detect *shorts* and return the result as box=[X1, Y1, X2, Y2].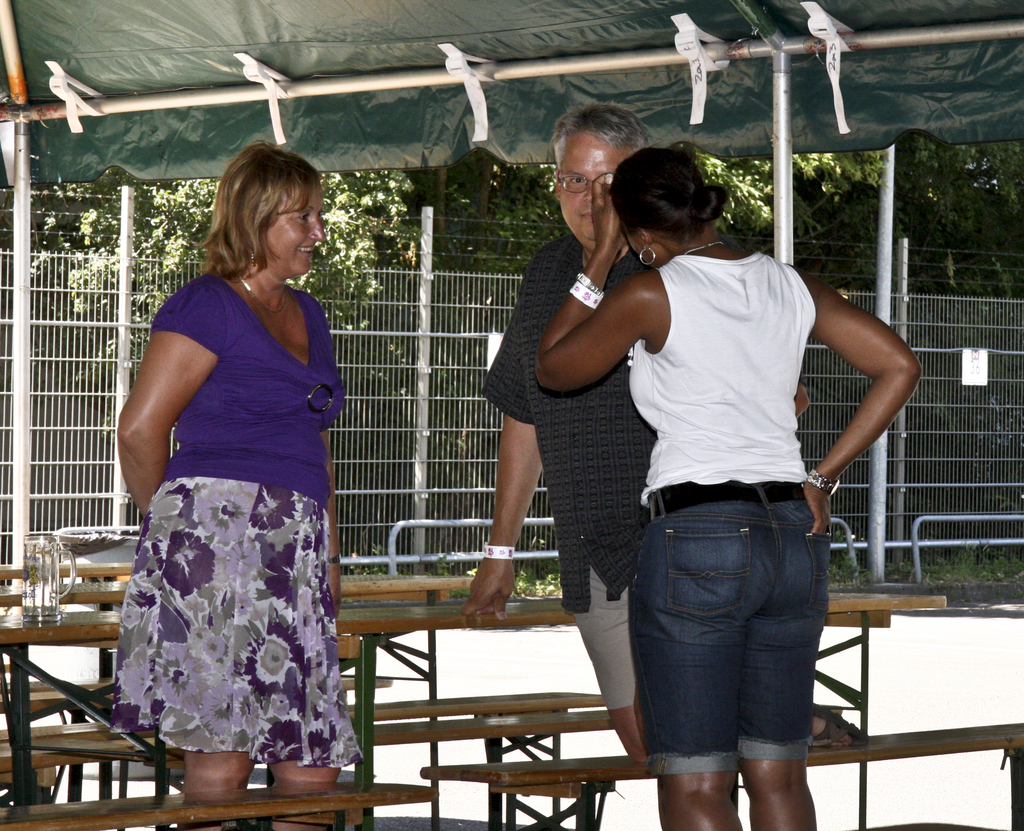
box=[109, 478, 346, 766].
